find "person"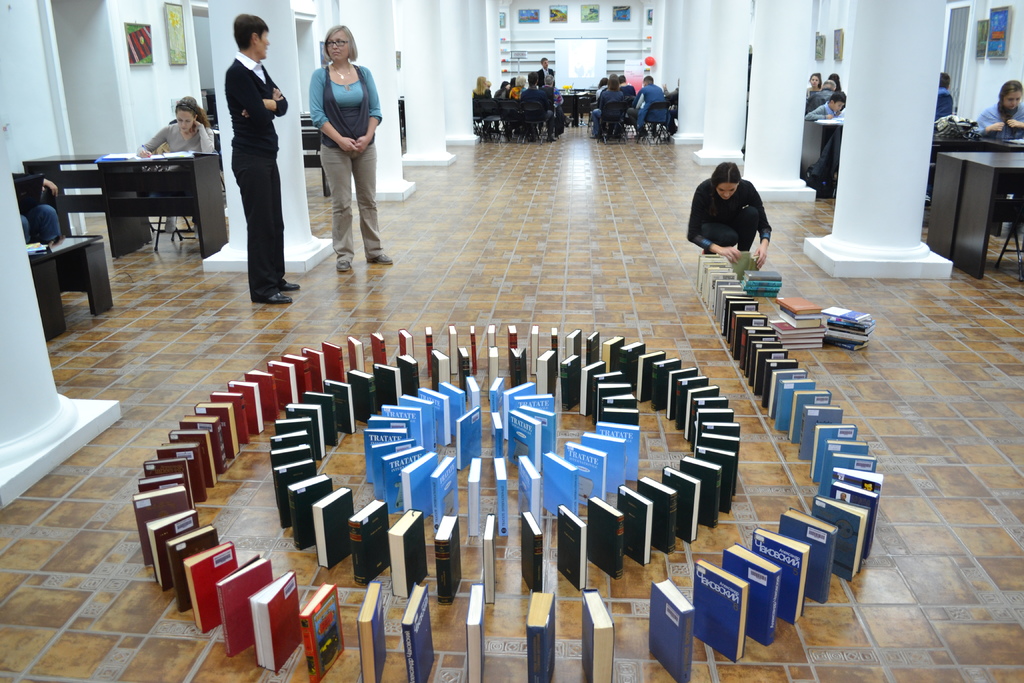
box(504, 78, 525, 138)
